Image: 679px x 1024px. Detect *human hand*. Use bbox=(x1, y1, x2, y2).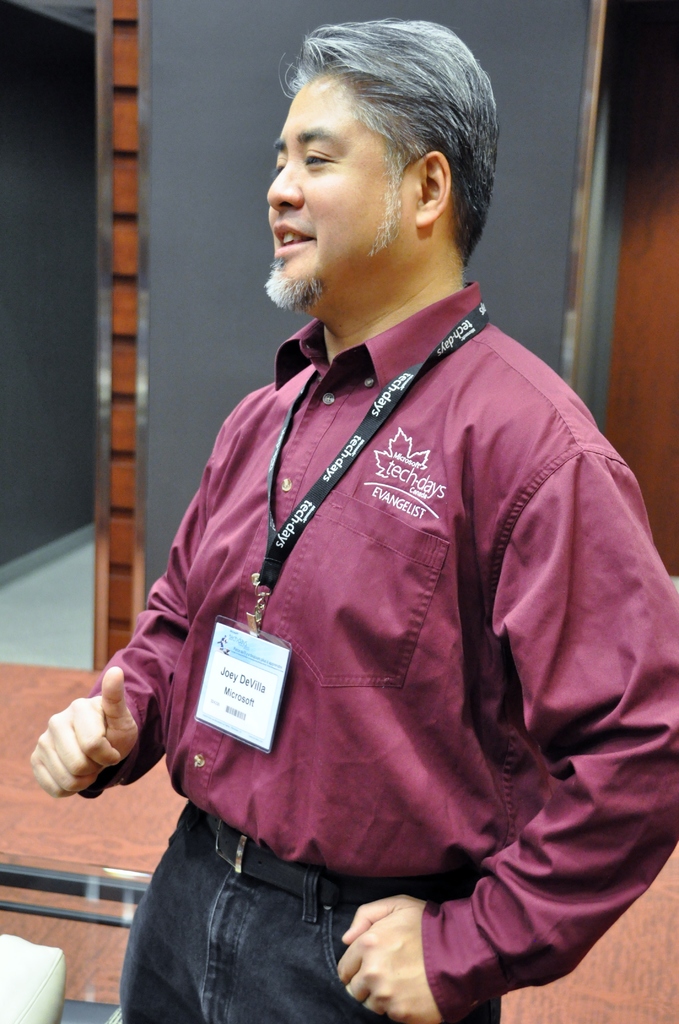
bbox=(333, 890, 442, 1023).
